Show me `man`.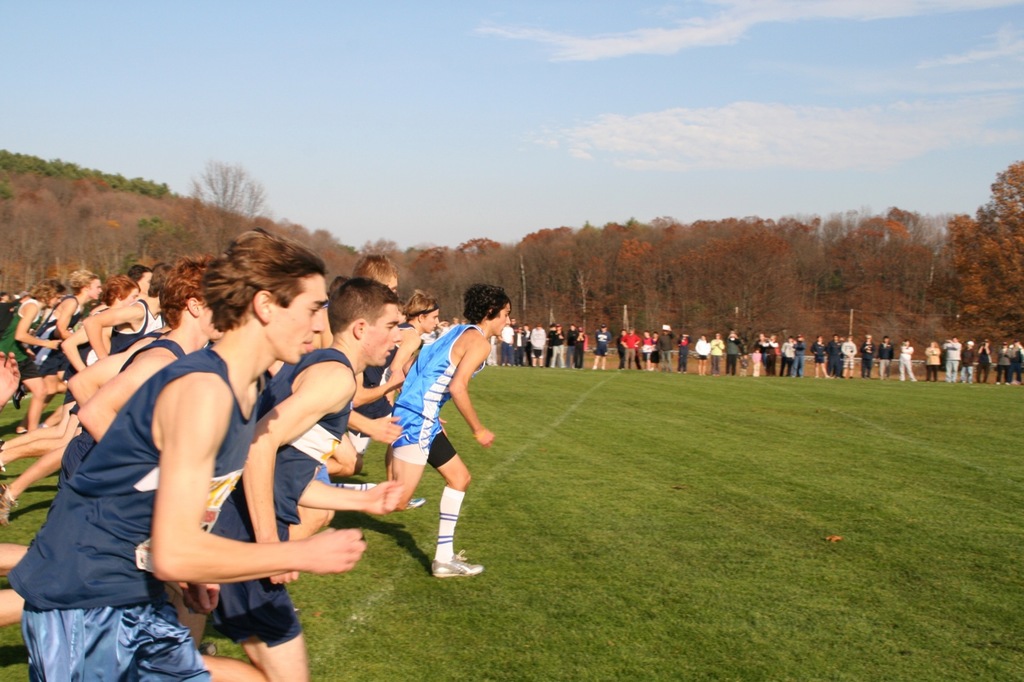
`man` is here: region(656, 326, 676, 371).
